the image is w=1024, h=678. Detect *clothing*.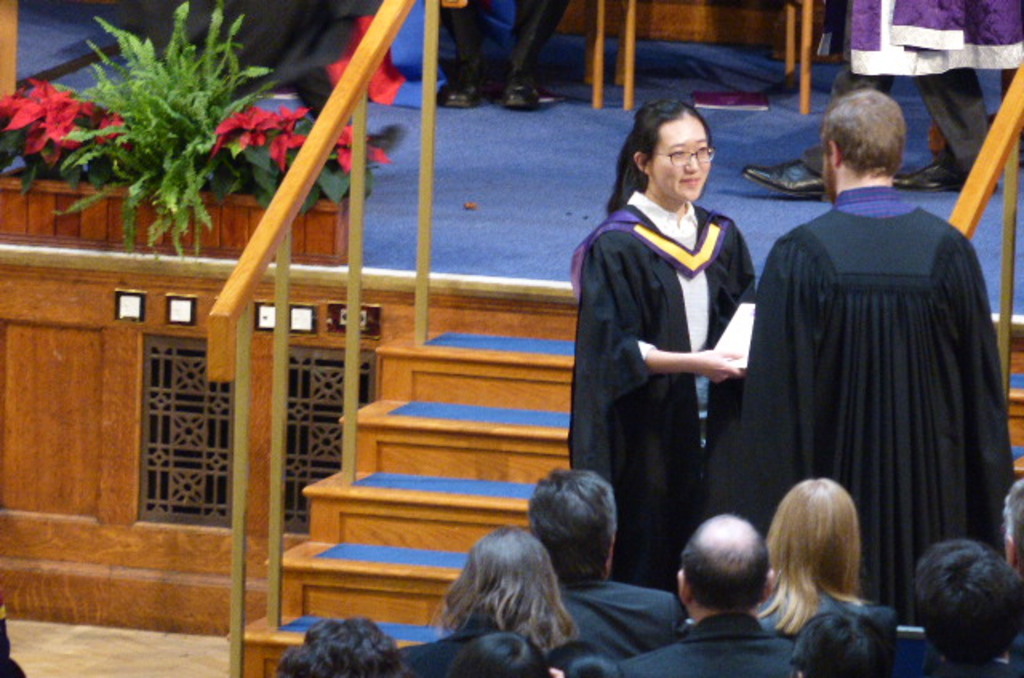
Detection: {"x1": 736, "y1": 163, "x2": 1010, "y2": 627}.
